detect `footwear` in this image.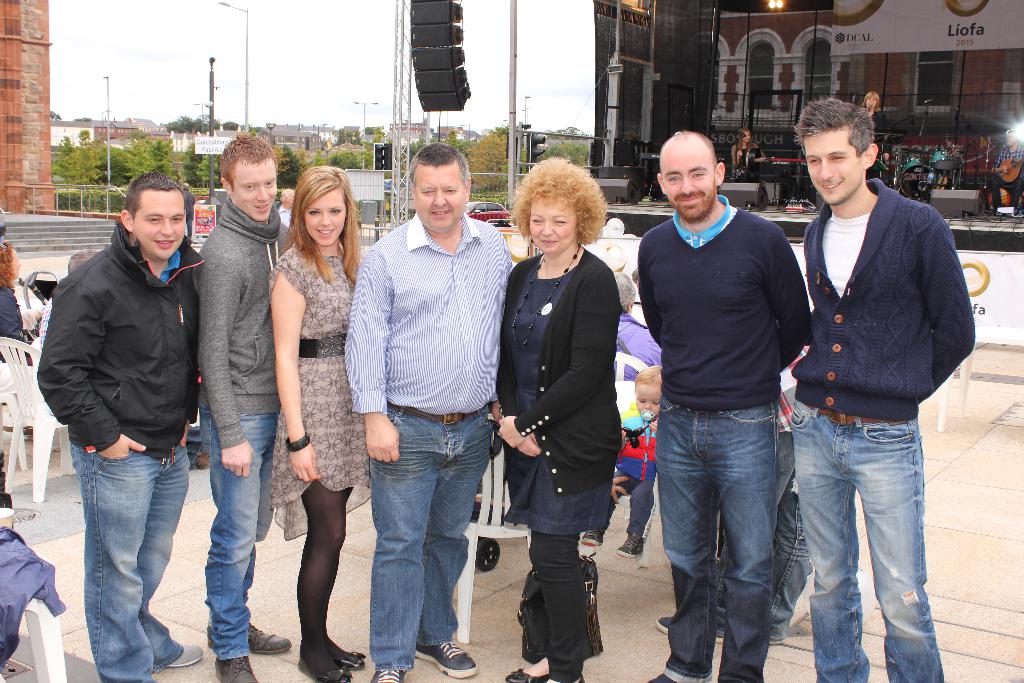
Detection: Rect(205, 623, 294, 654).
